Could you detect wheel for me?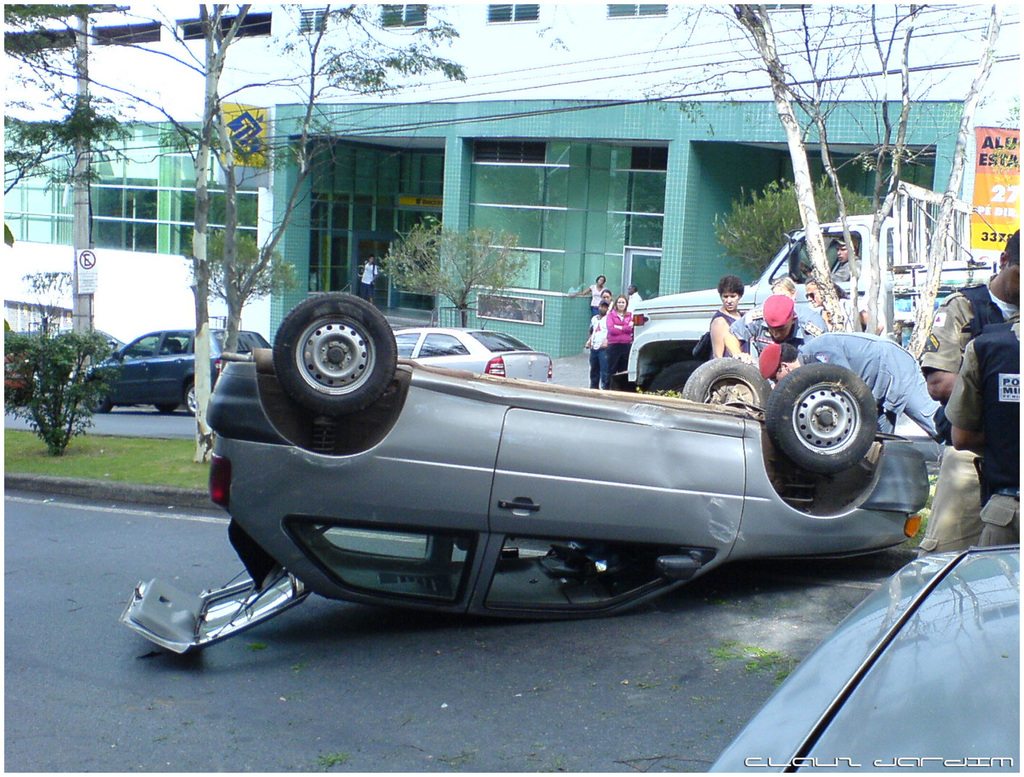
Detection result: Rect(767, 363, 878, 473).
